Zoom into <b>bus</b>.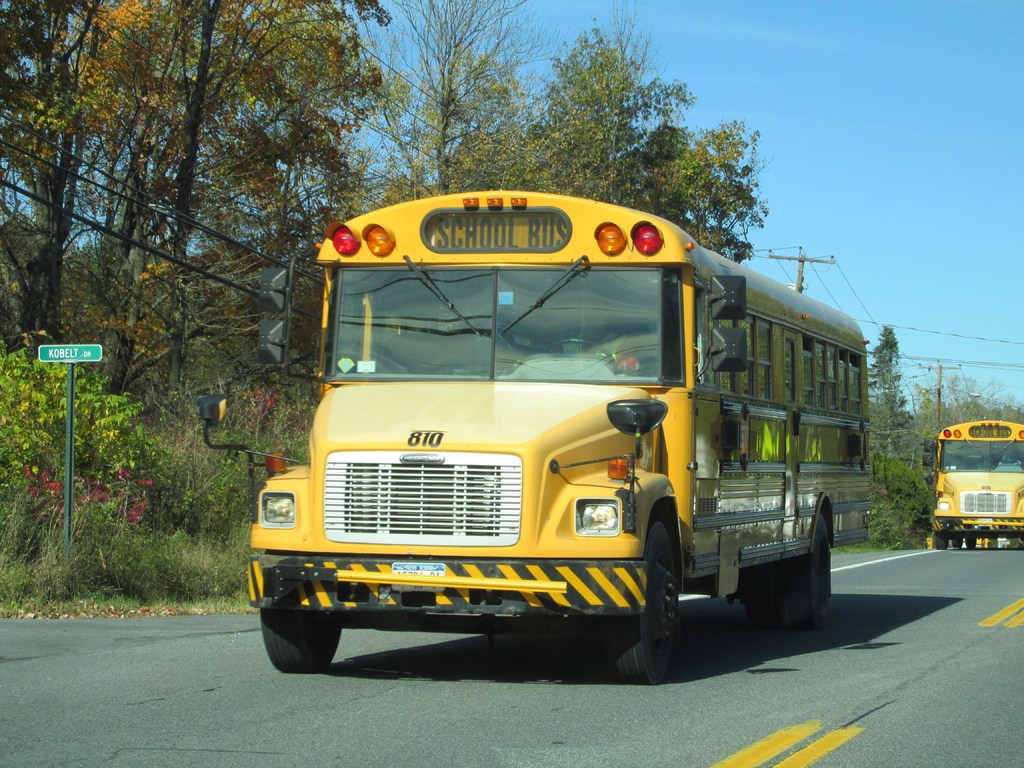
Zoom target: crop(253, 185, 872, 684).
